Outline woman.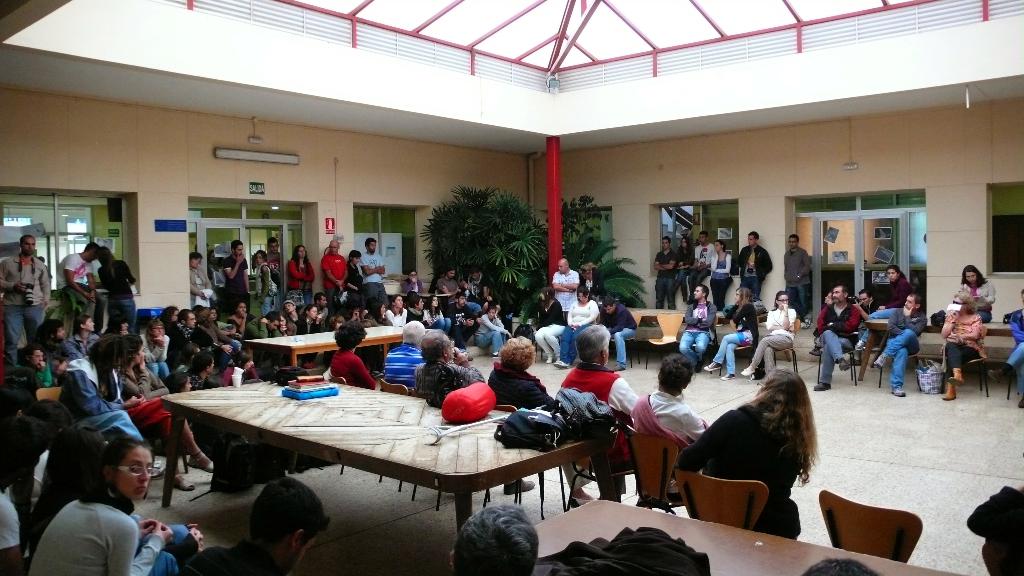
Outline: left=856, top=265, right=911, bottom=348.
